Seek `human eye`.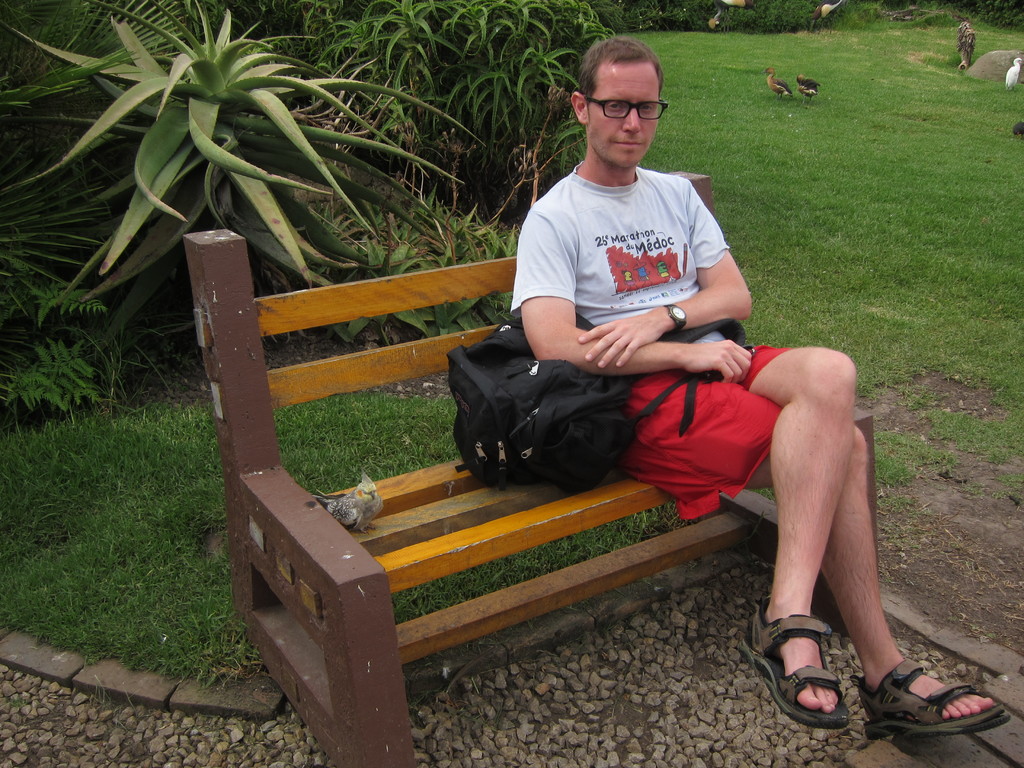
<bbox>607, 95, 628, 115</bbox>.
